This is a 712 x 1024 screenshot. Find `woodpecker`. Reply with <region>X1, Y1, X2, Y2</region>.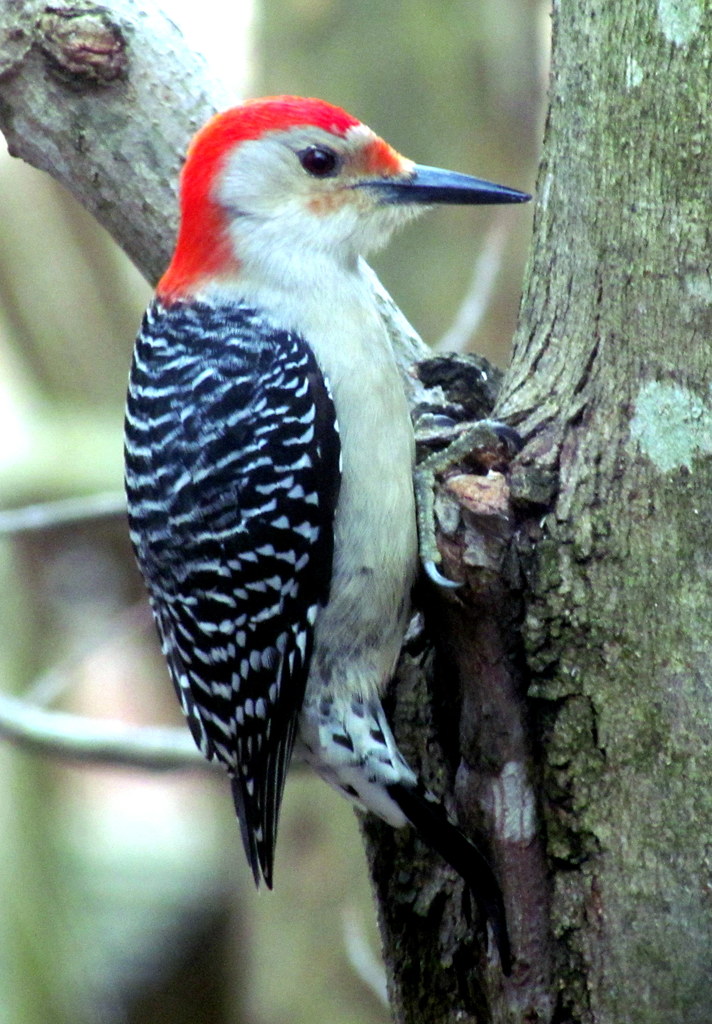
<region>120, 91, 532, 897</region>.
